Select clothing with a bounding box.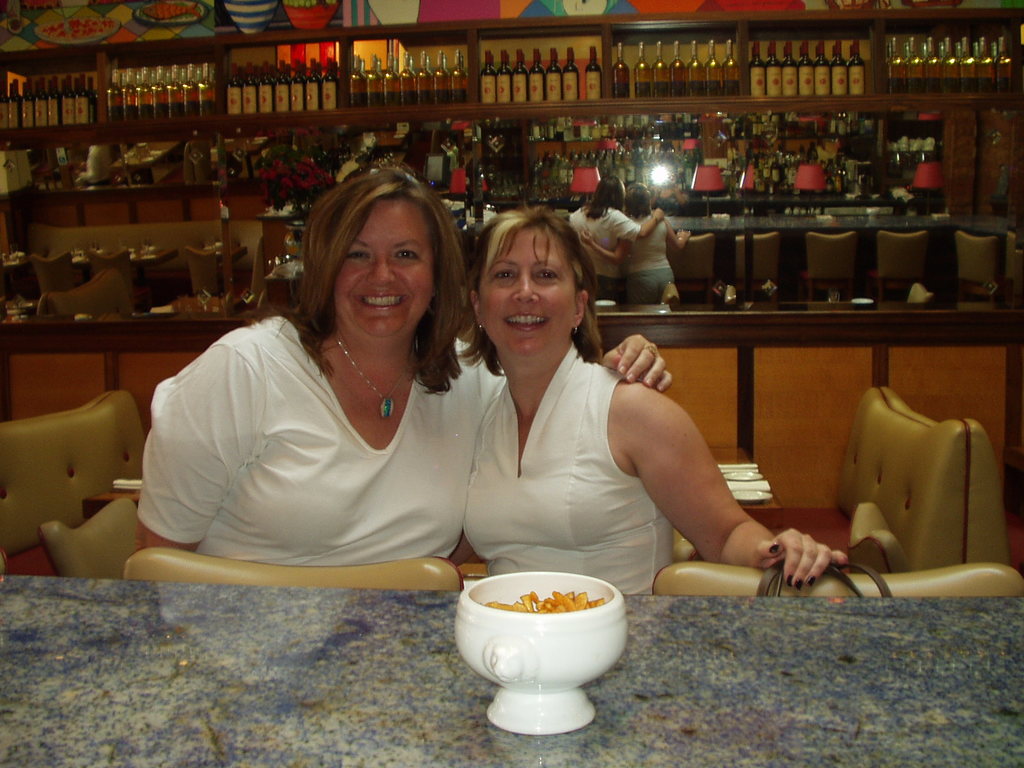
pyautogui.locateOnScreen(559, 203, 642, 322).
